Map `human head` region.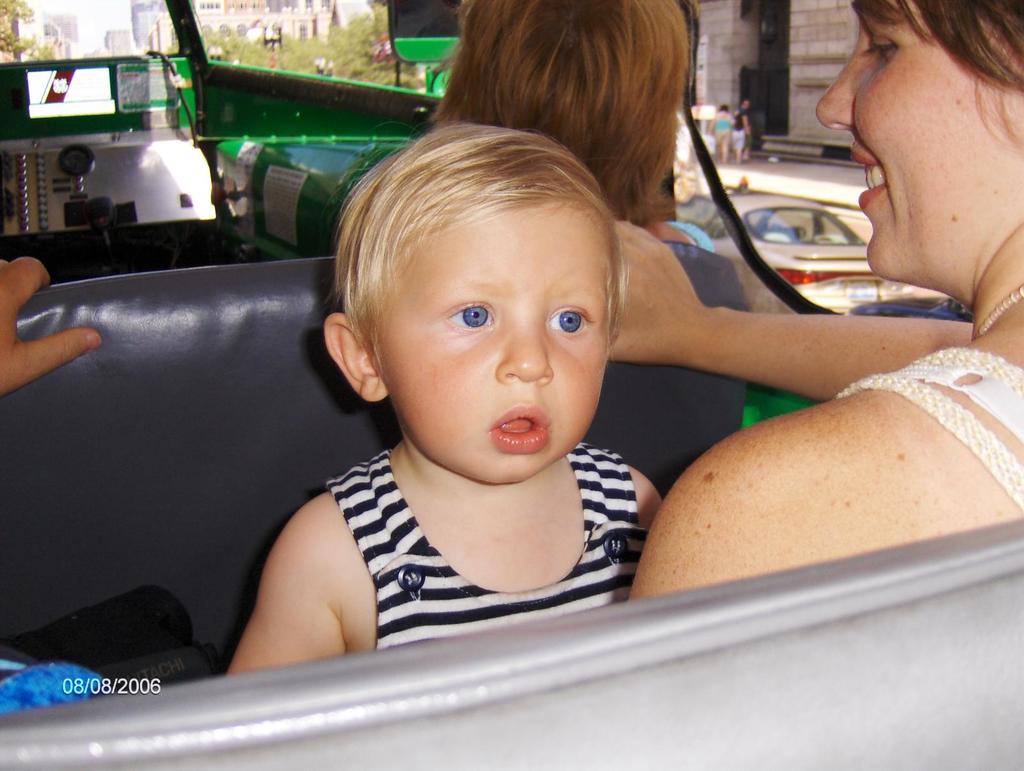
Mapped to select_region(323, 122, 627, 479).
